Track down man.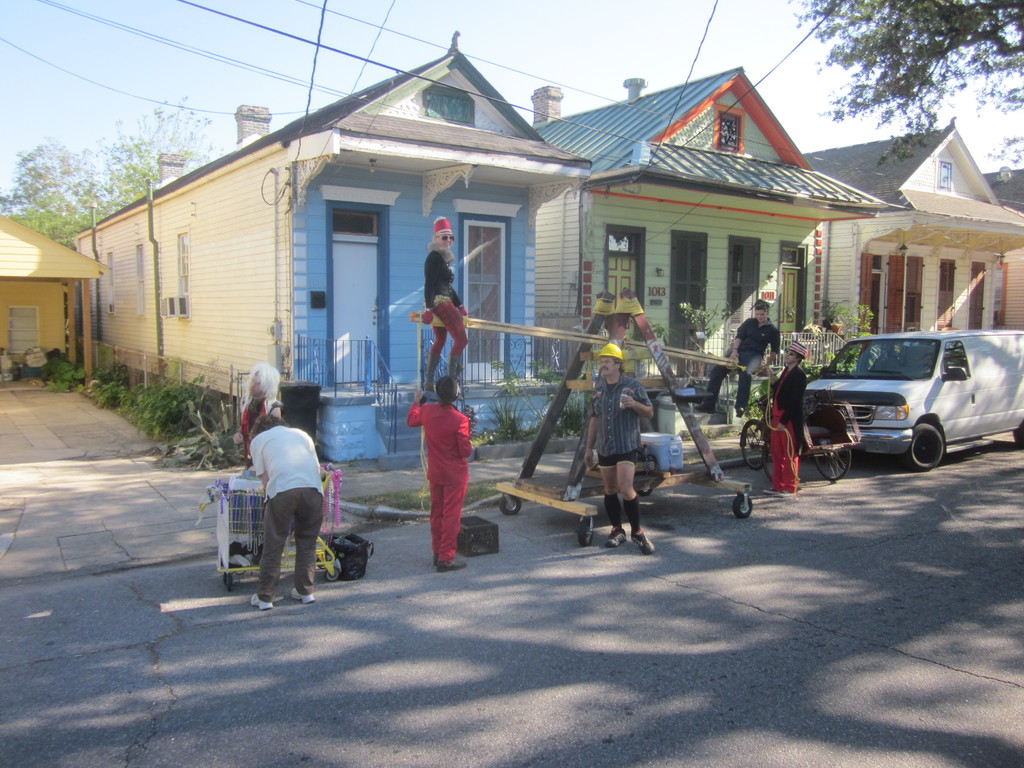
Tracked to (x1=583, y1=342, x2=665, y2=554).
